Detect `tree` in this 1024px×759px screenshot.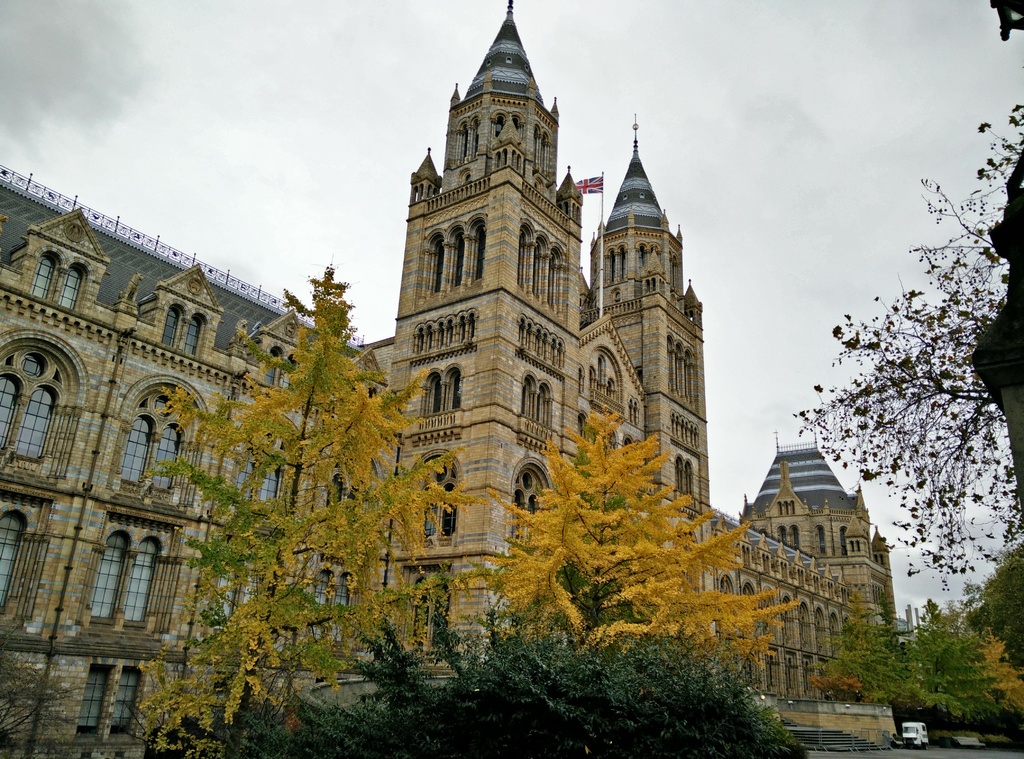
Detection: left=0, top=611, right=86, bottom=758.
